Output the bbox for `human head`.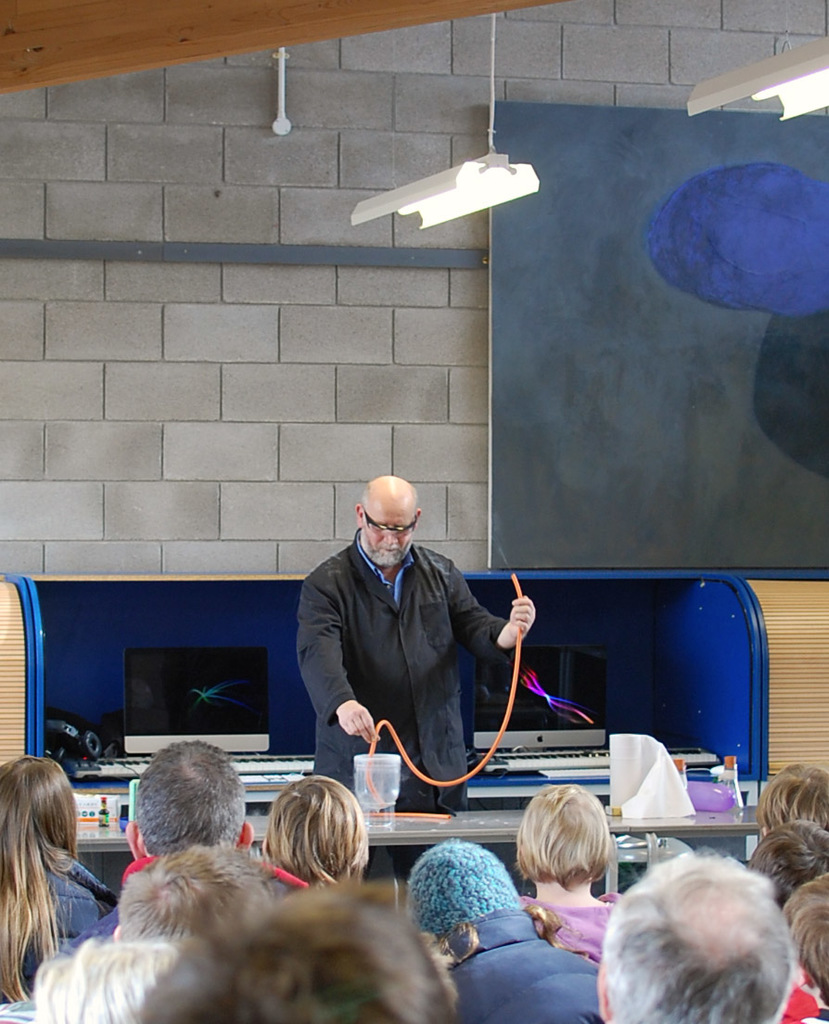
crop(351, 467, 440, 563).
